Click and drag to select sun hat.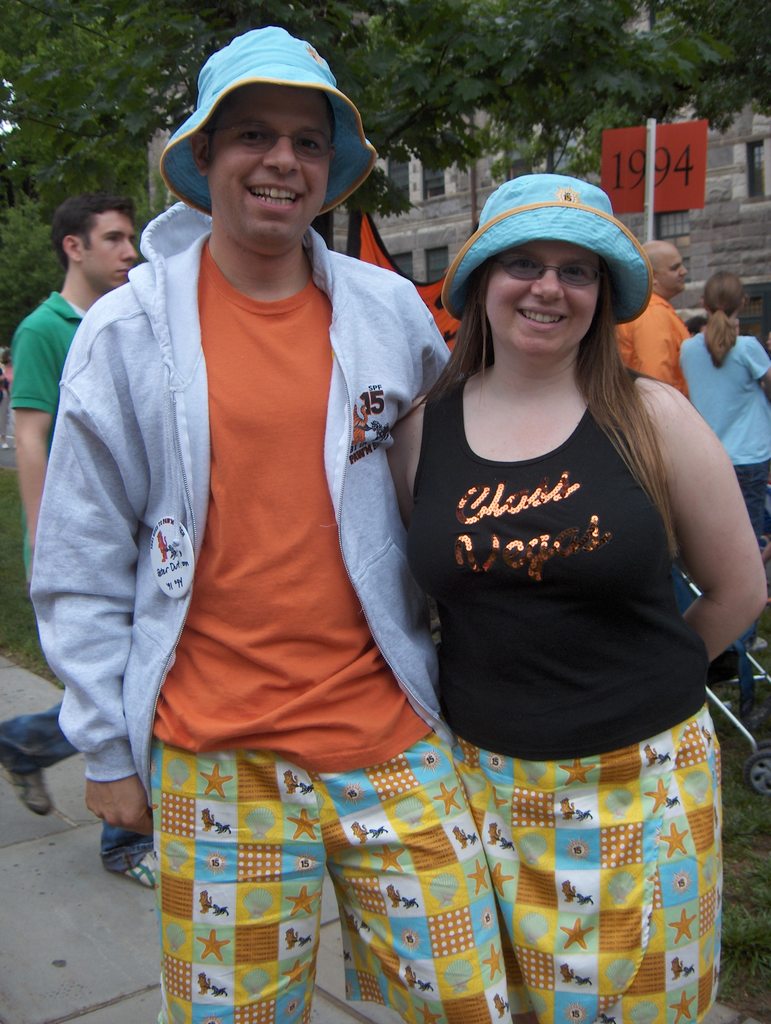
Selection: box(432, 172, 653, 337).
